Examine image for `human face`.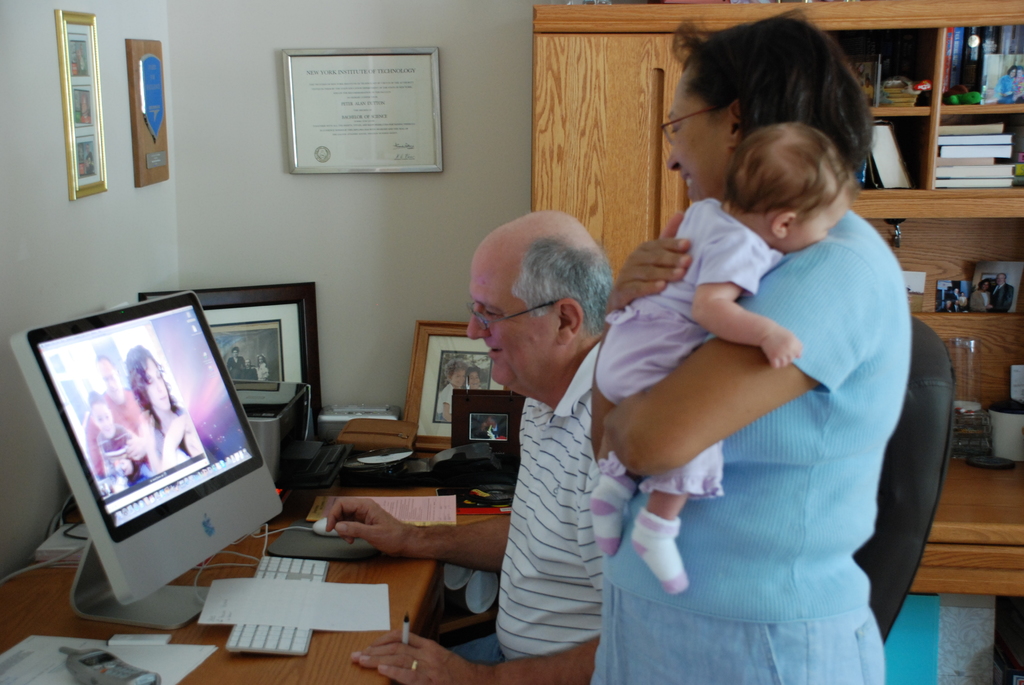
Examination result: [left=94, top=407, right=115, bottom=431].
